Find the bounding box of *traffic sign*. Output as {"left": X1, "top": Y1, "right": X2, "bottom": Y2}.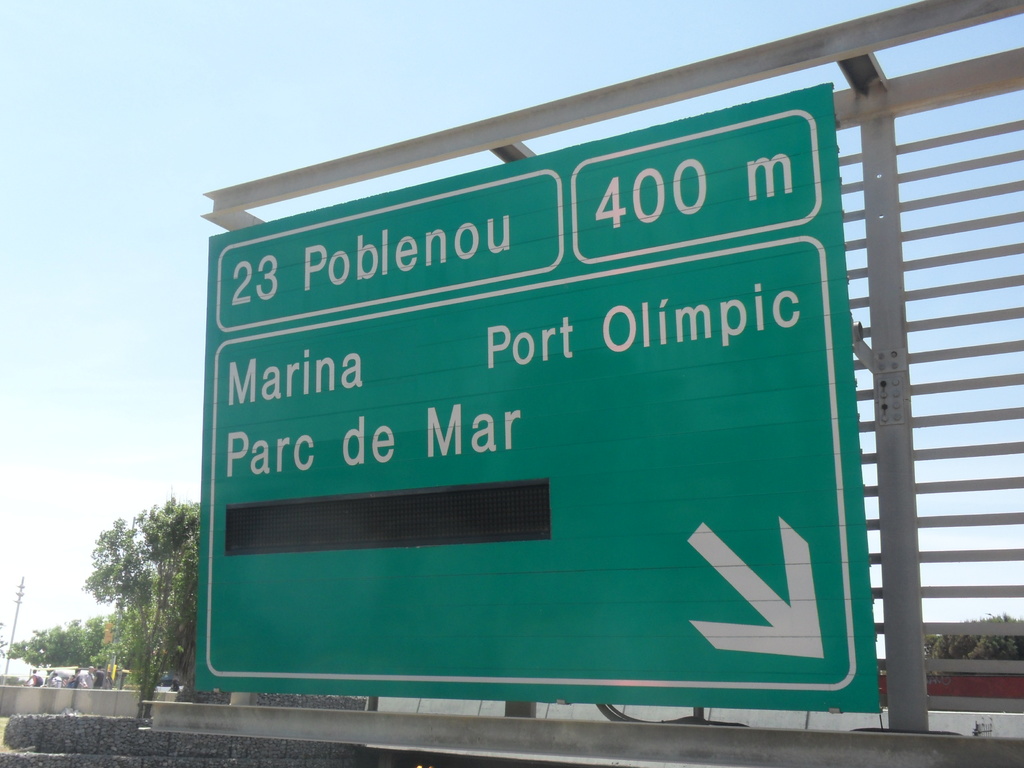
{"left": 193, "top": 82, "right": 876, "bottom": 714}.
